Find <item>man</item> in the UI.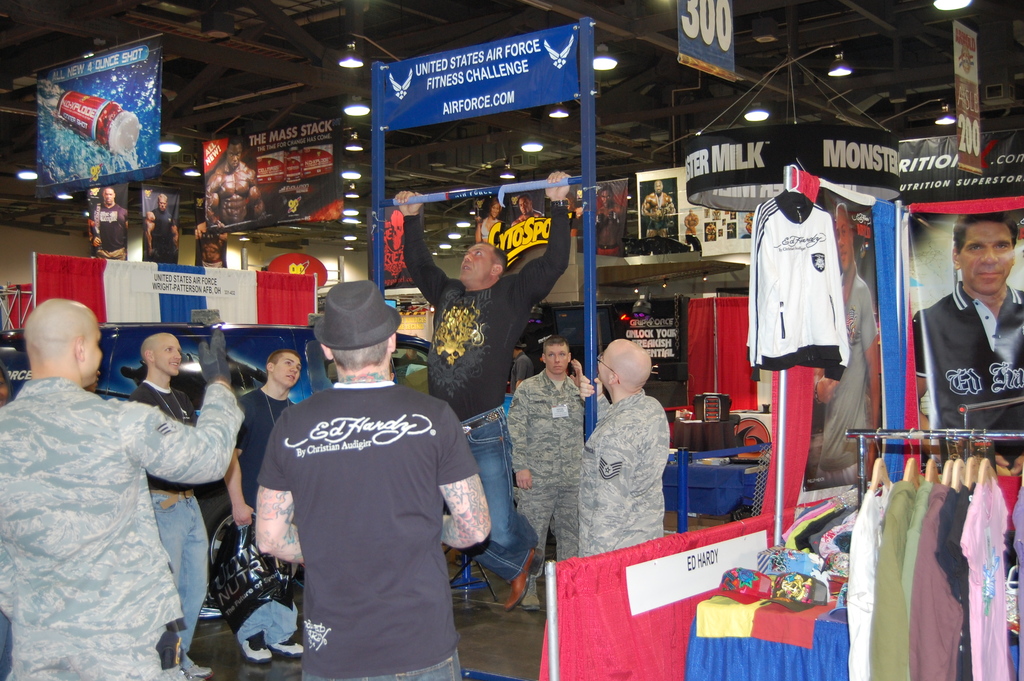
UI element at (0,297,230,680).
